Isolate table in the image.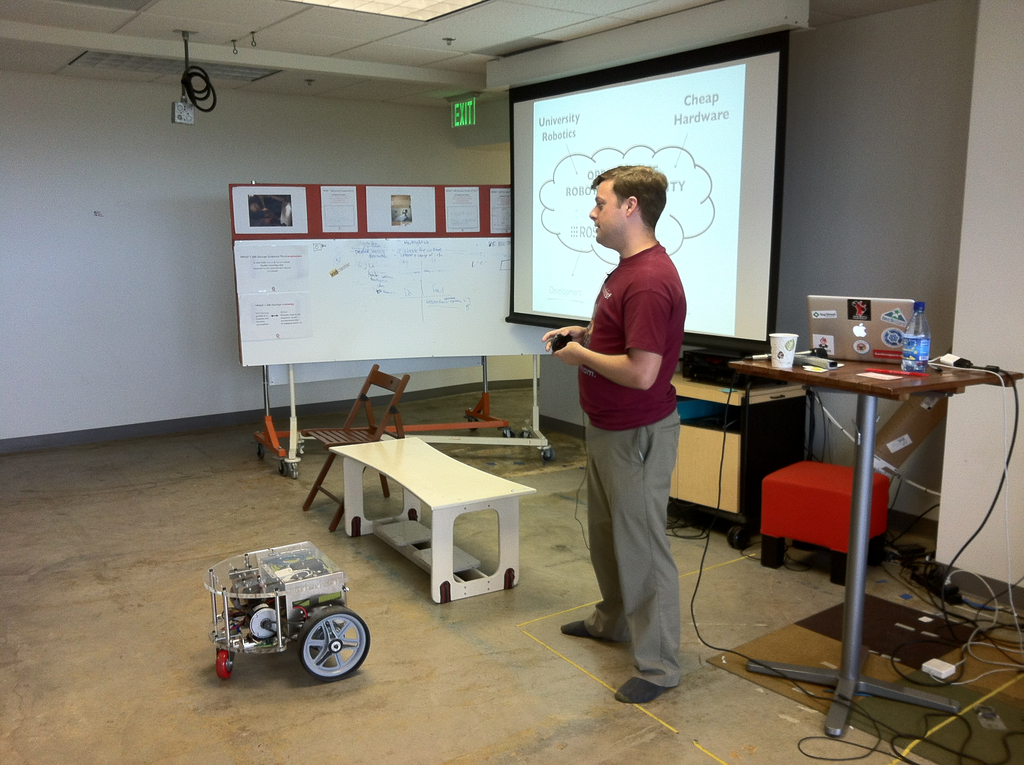
Isolated region: <box>675,364,815,551</box>.
